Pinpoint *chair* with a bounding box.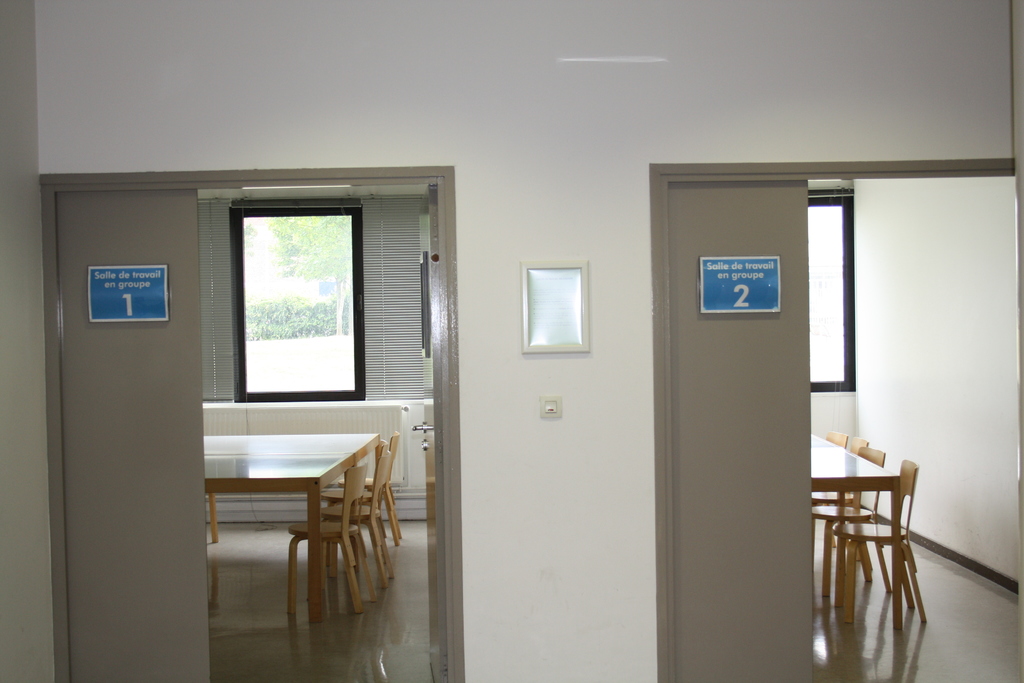
810, 436, 863, 569.
